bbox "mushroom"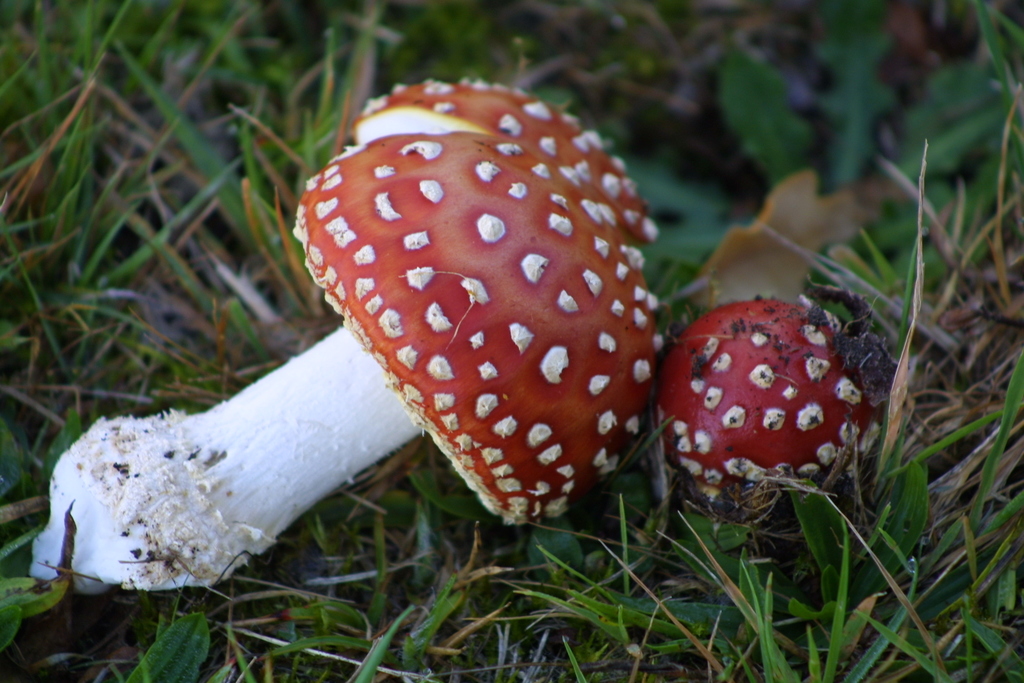
Rect(653, 289, 881, 550)
